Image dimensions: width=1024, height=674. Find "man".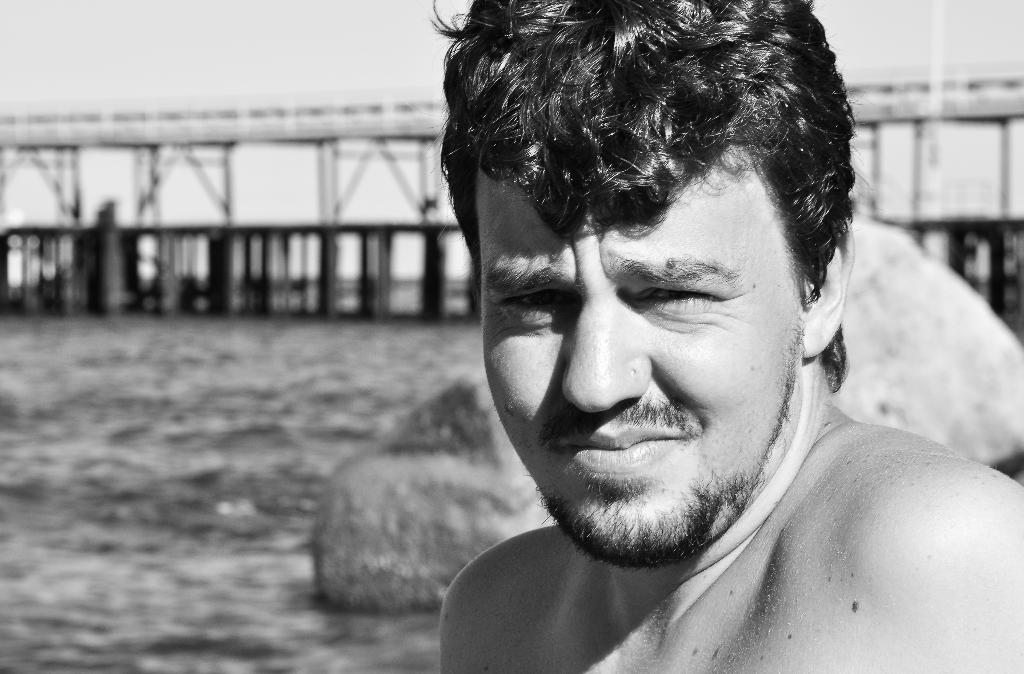
x1=435, y1=0, x2=1023, y2=673.
